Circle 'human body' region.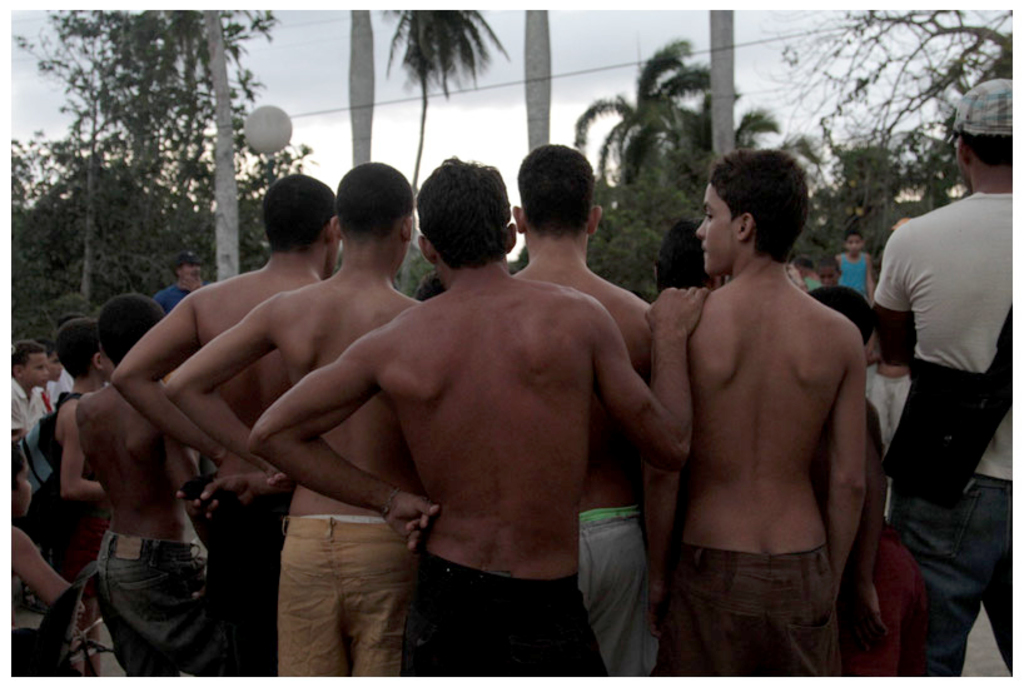
Region: 837,253,874,300.
